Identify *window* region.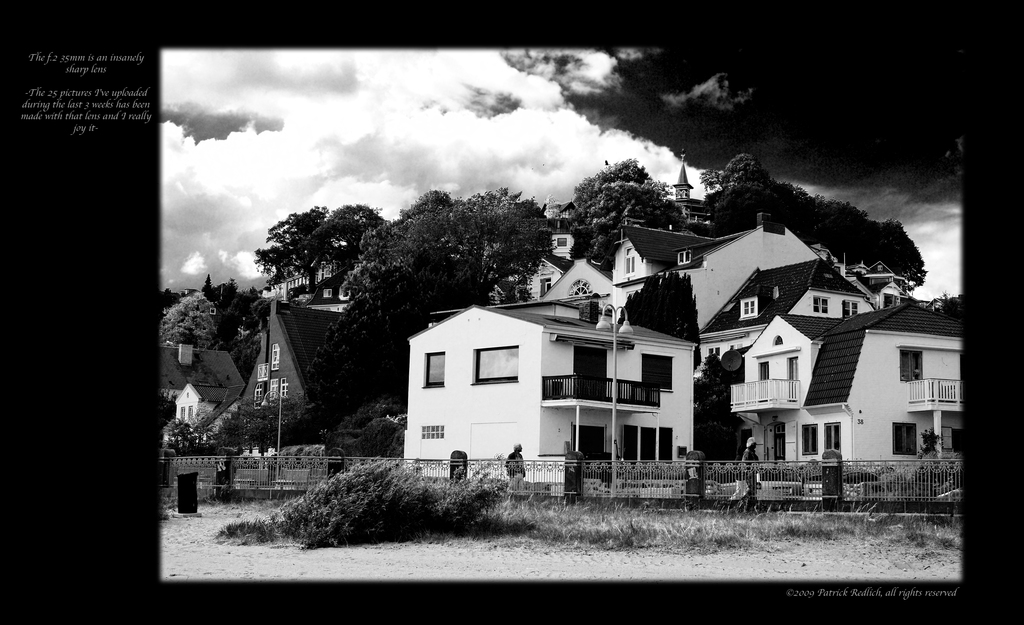
Region: (474, 349, 520, 380).
